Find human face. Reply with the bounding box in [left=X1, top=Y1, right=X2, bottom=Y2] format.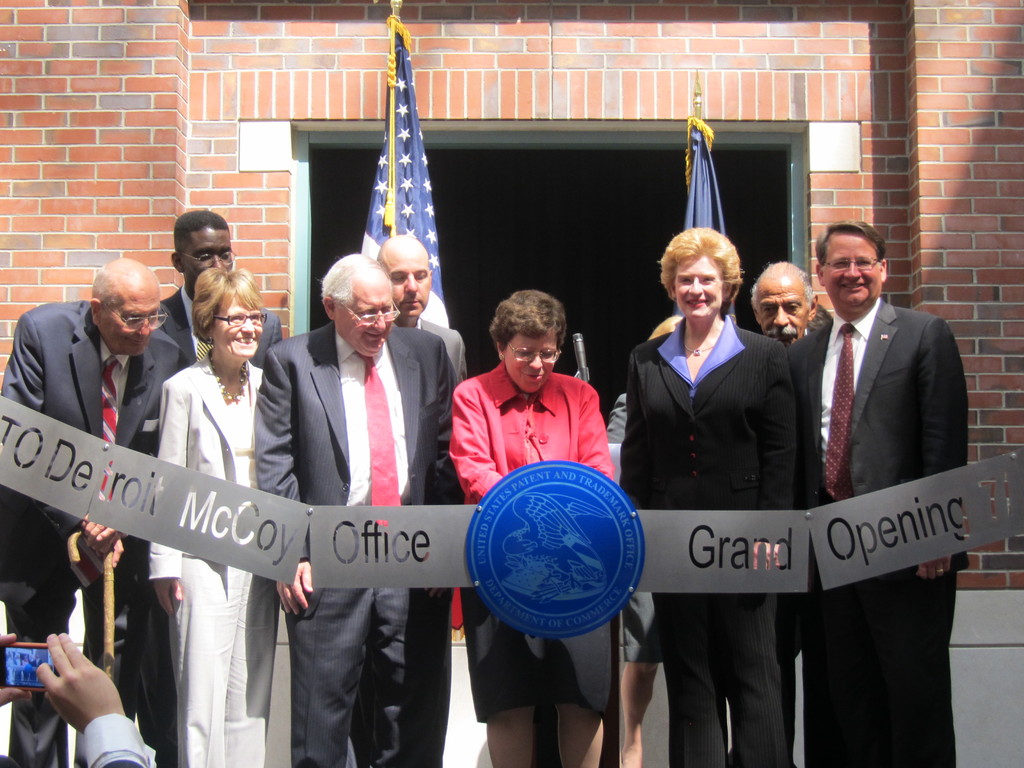
[left=505, top=331, right=556, bottom=392].
